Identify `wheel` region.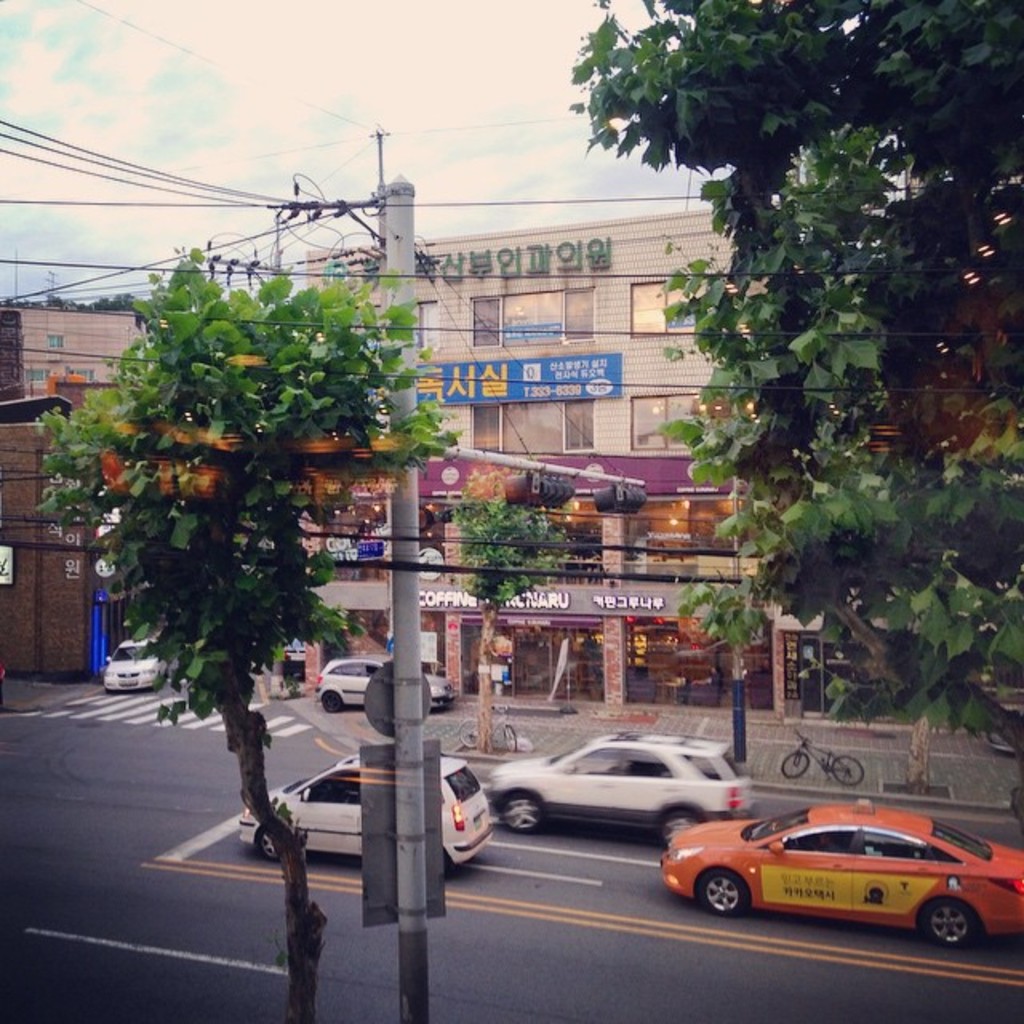
Region: rect(259, 829, 278, 859).
